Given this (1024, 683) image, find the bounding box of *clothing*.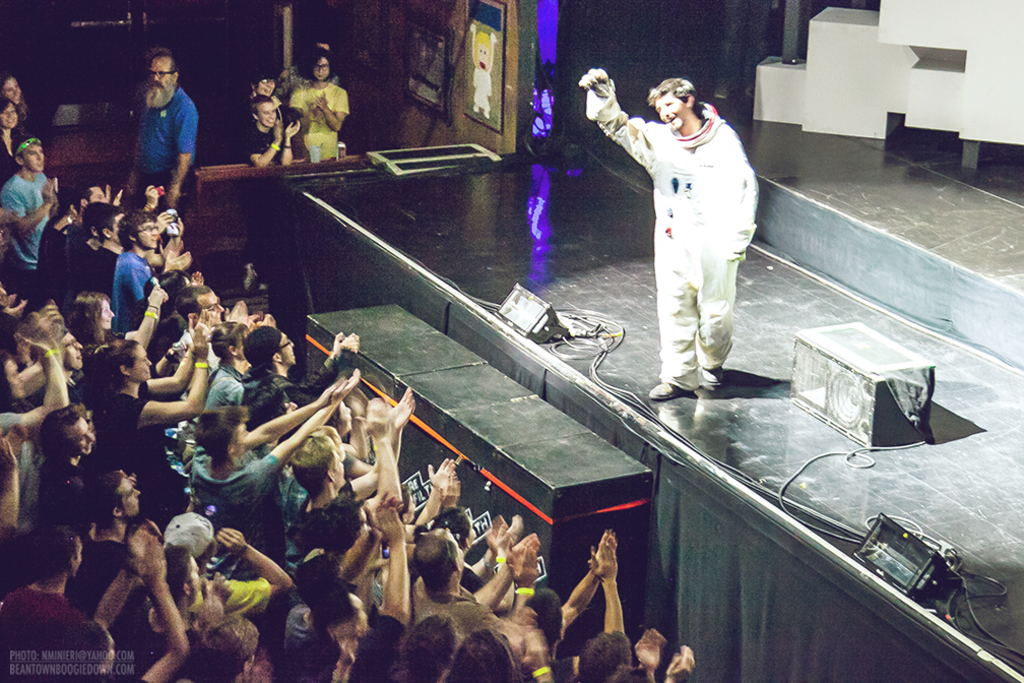
[x1=246, y1=127, x2=285, y2=161].
